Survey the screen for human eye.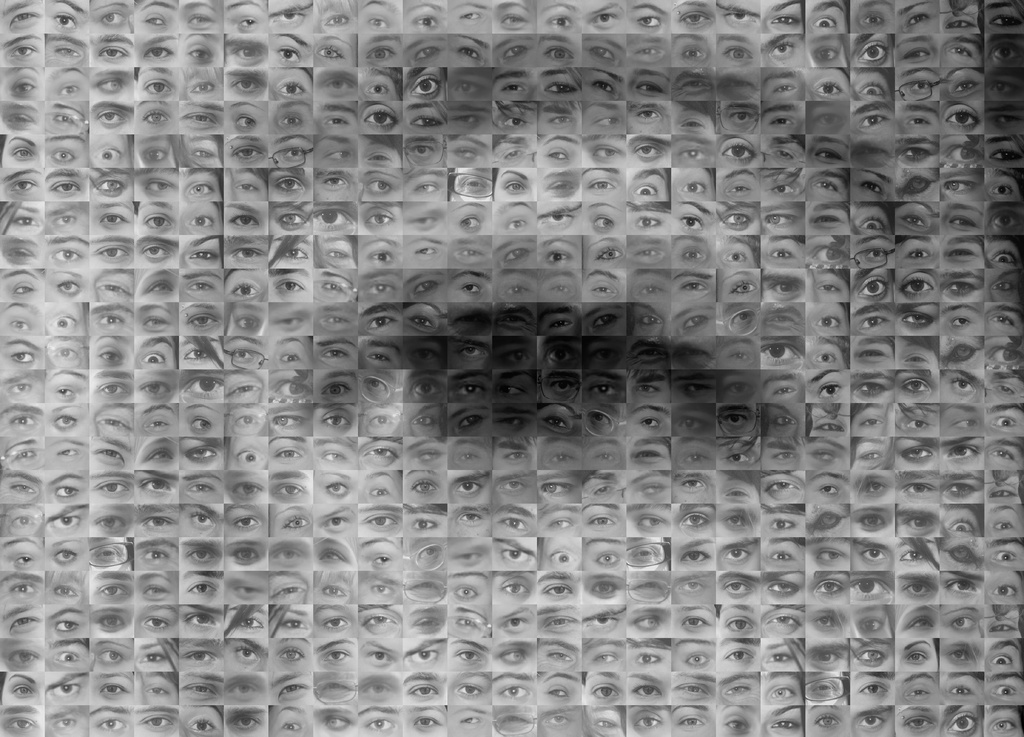
Survey found: bbox(725, 715, 746, 734).
